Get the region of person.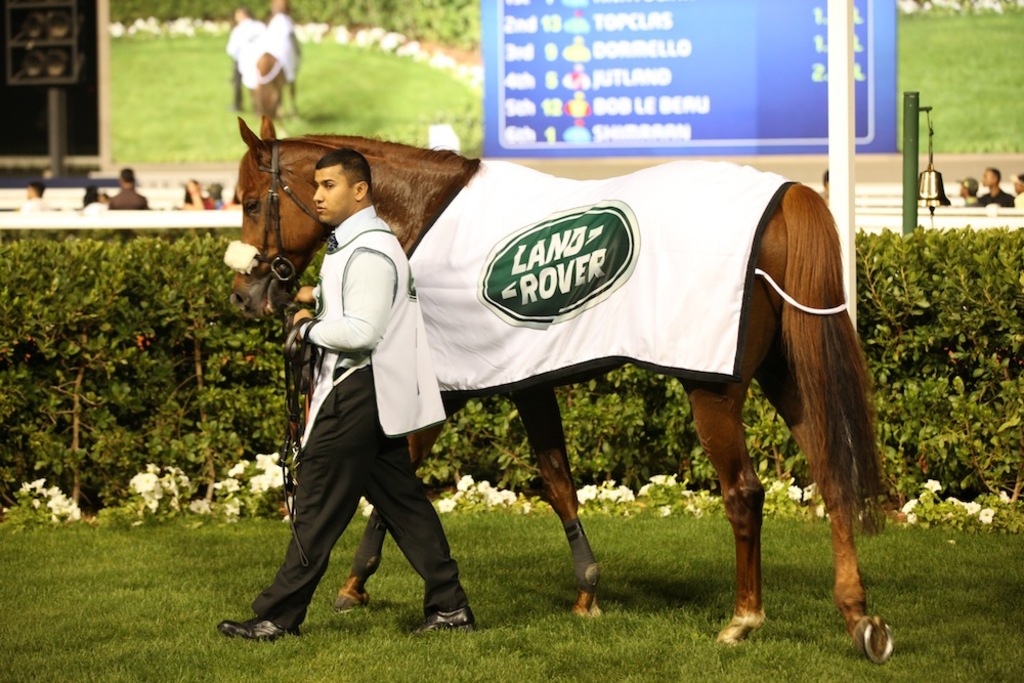
region(262, 161, 453, 644).
